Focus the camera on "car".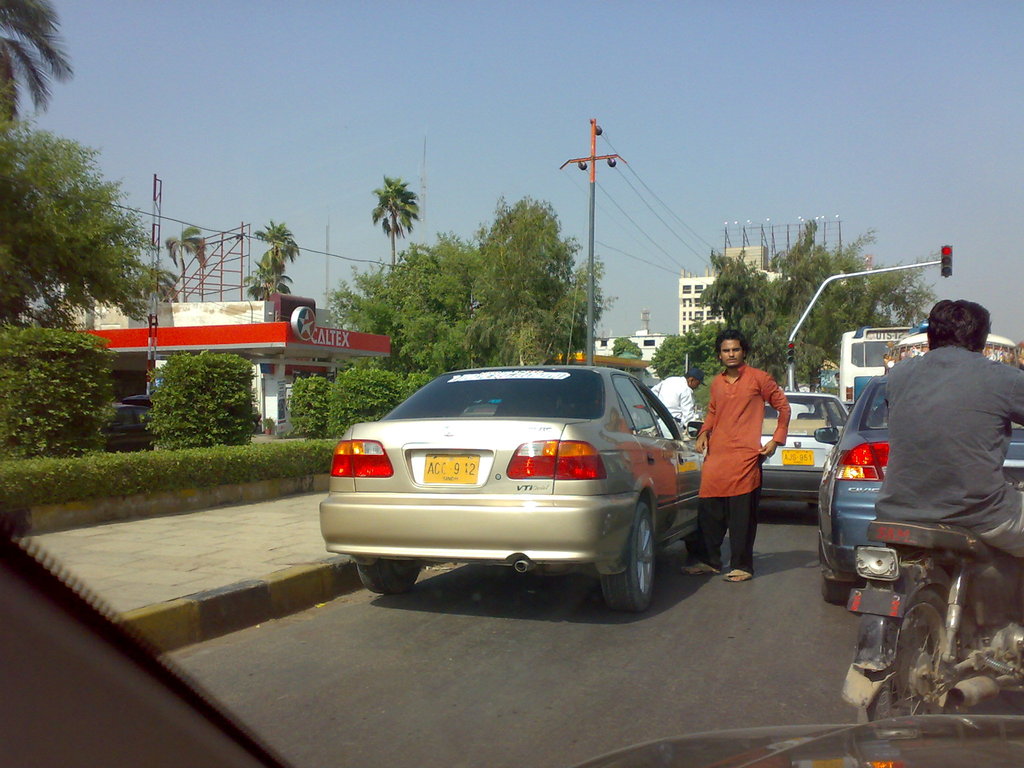
Focus region: left=102, top=397, right=166, bottom=448.
